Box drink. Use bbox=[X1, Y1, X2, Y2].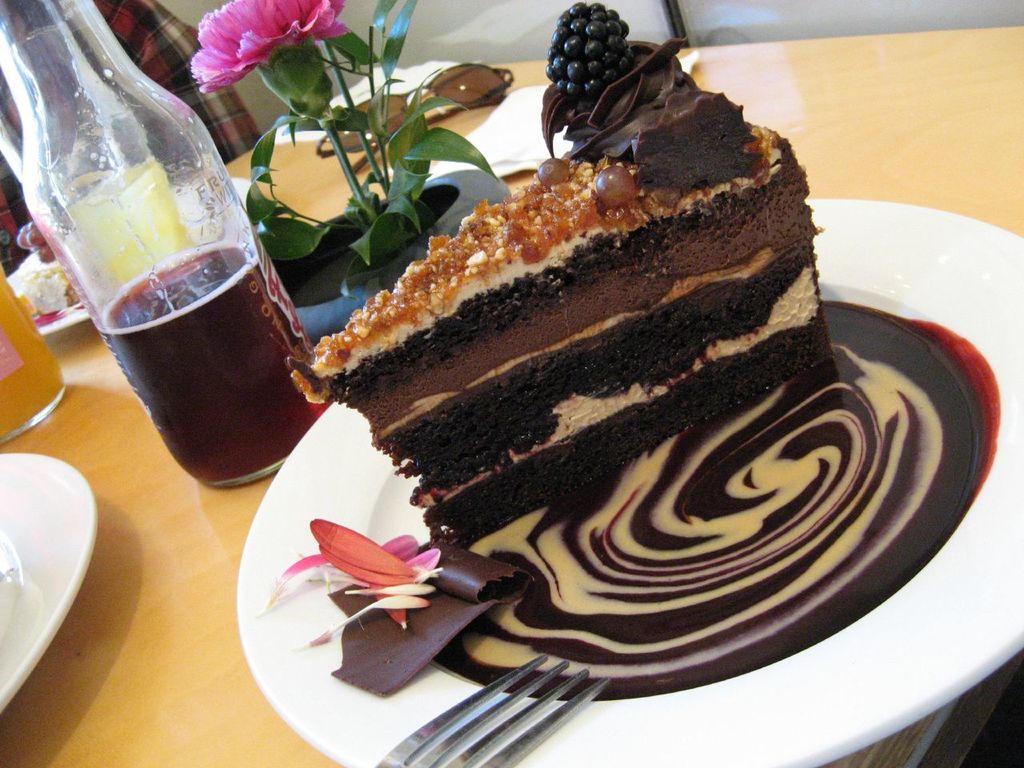
bbox=[94, 241, 332, 484].
